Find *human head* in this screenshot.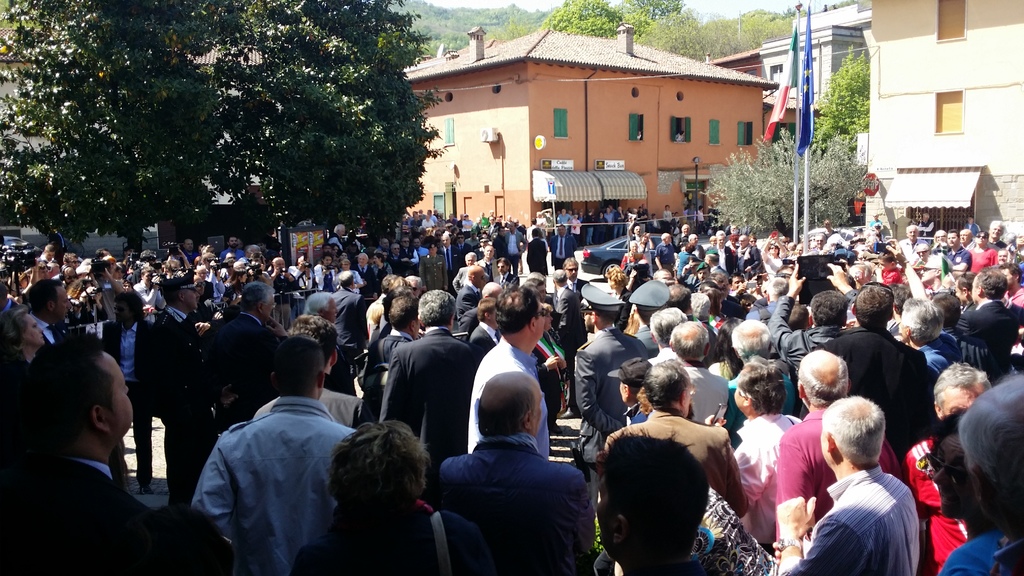
The bounding box for *human head* is 925:410:966:515.
